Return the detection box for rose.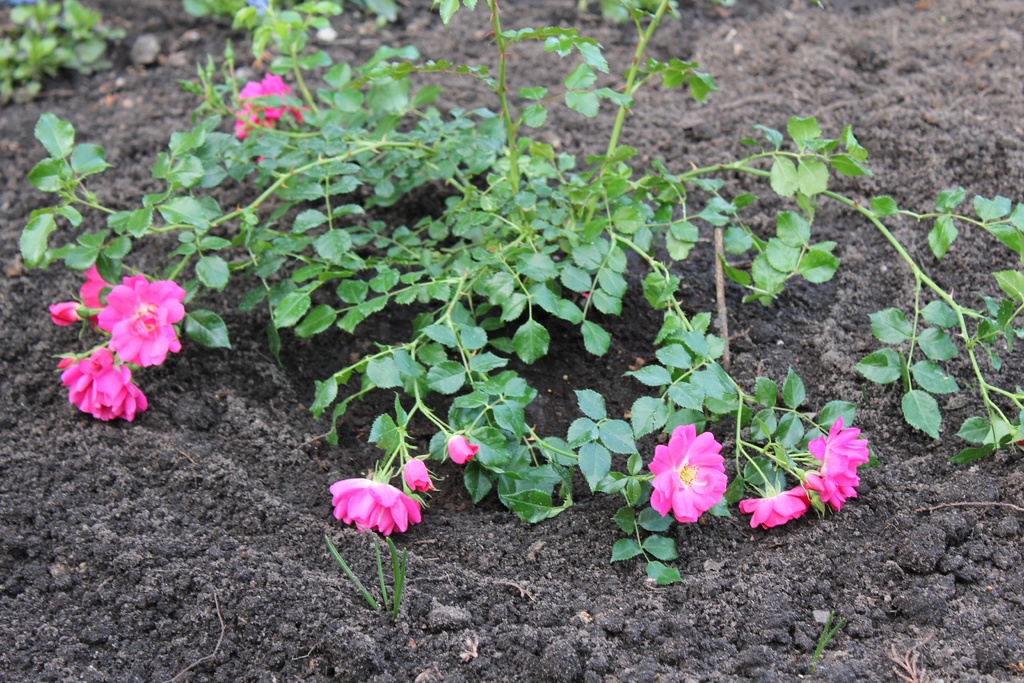
<bbox>328, 478, 423, 540</bbox>.
